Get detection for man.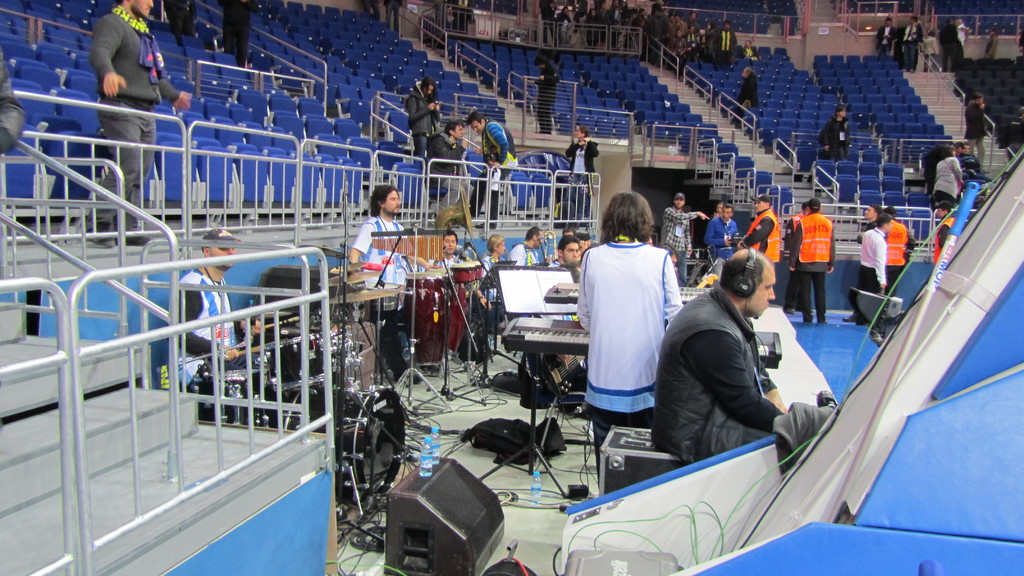
Detection: Rect(742, 42, 757, 62).
